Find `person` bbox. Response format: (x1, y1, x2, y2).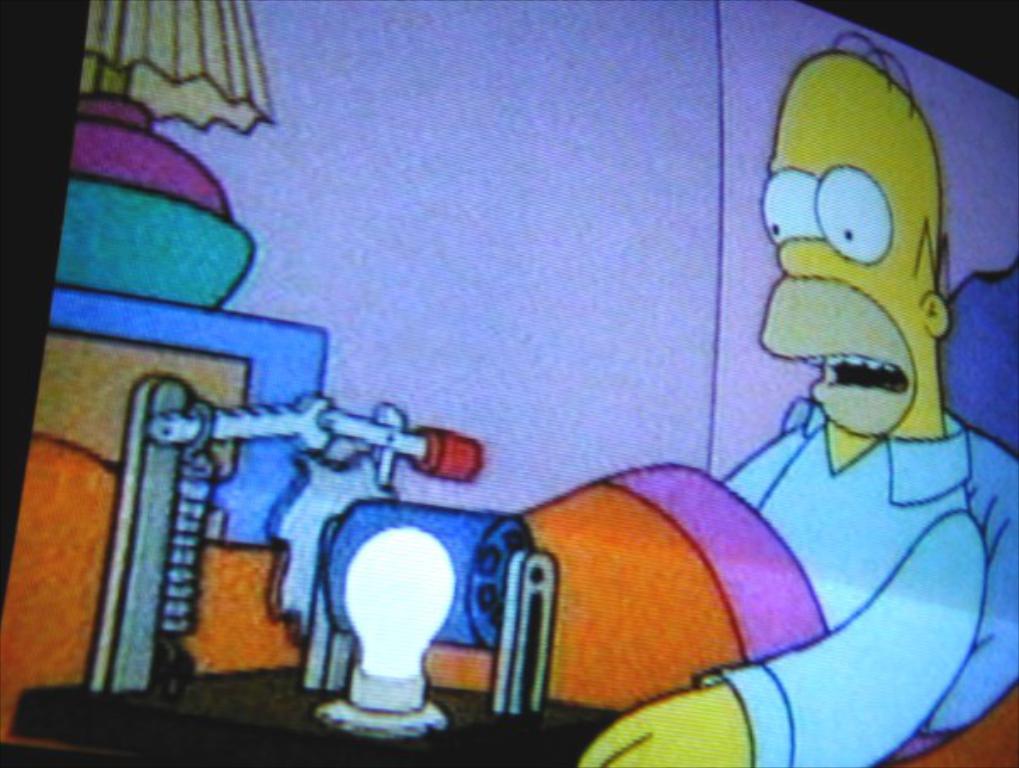
(576, 31, 1017, 766).
